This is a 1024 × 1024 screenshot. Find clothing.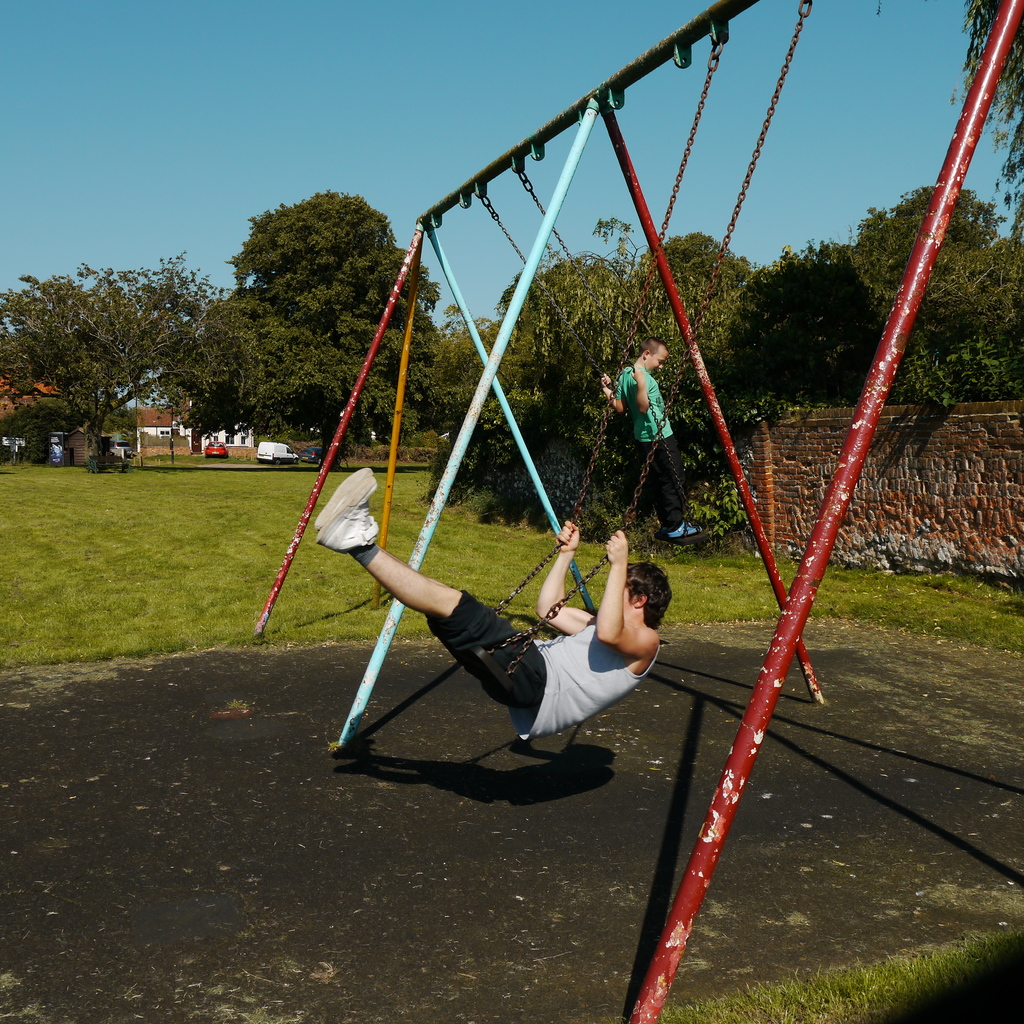
Bounding box: [422, 593, 660, 744].
